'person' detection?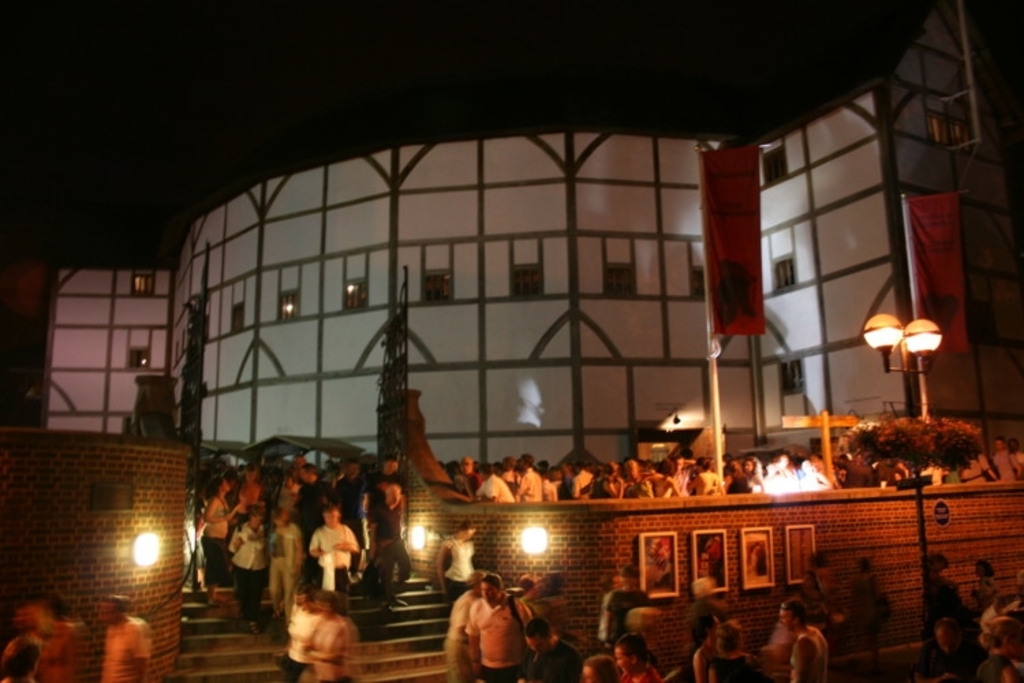
(747, 451, 789, 486)
